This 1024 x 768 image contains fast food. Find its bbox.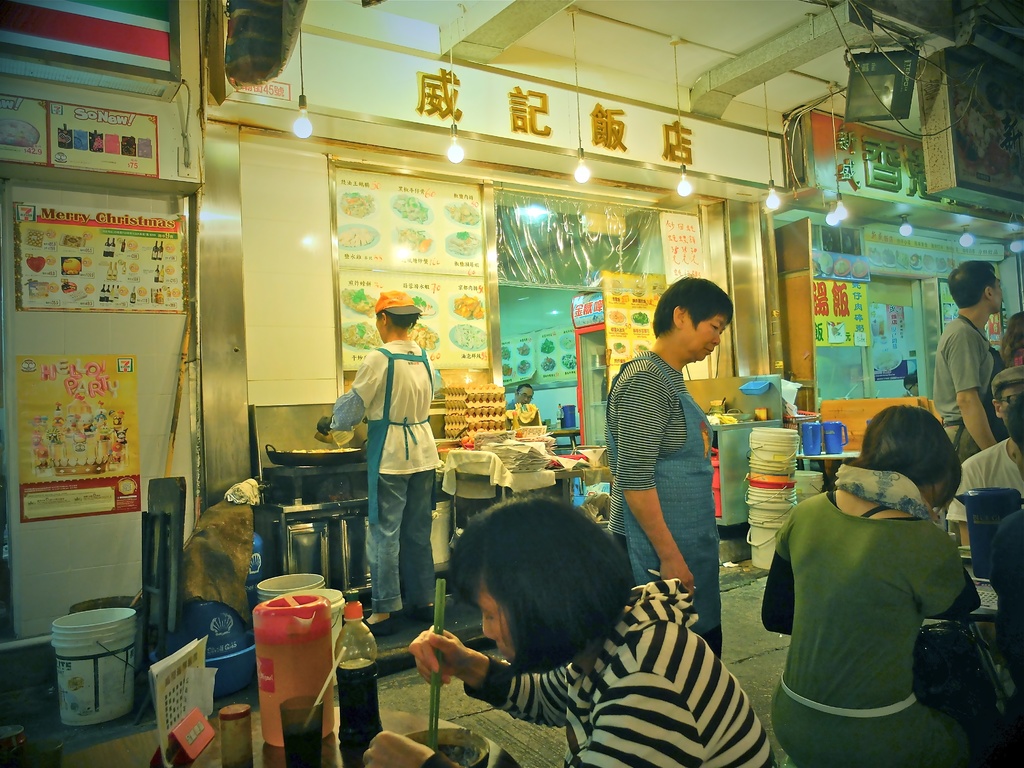
<bbox>635, 285, 643, 294</bbox>.
